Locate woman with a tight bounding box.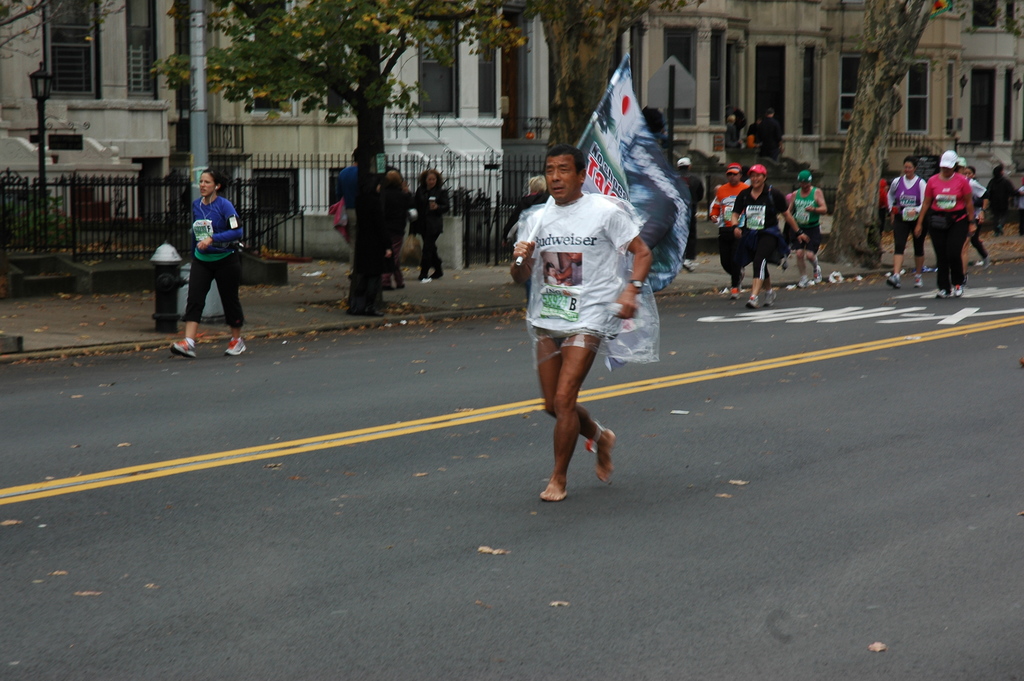
414:165:451:286.
